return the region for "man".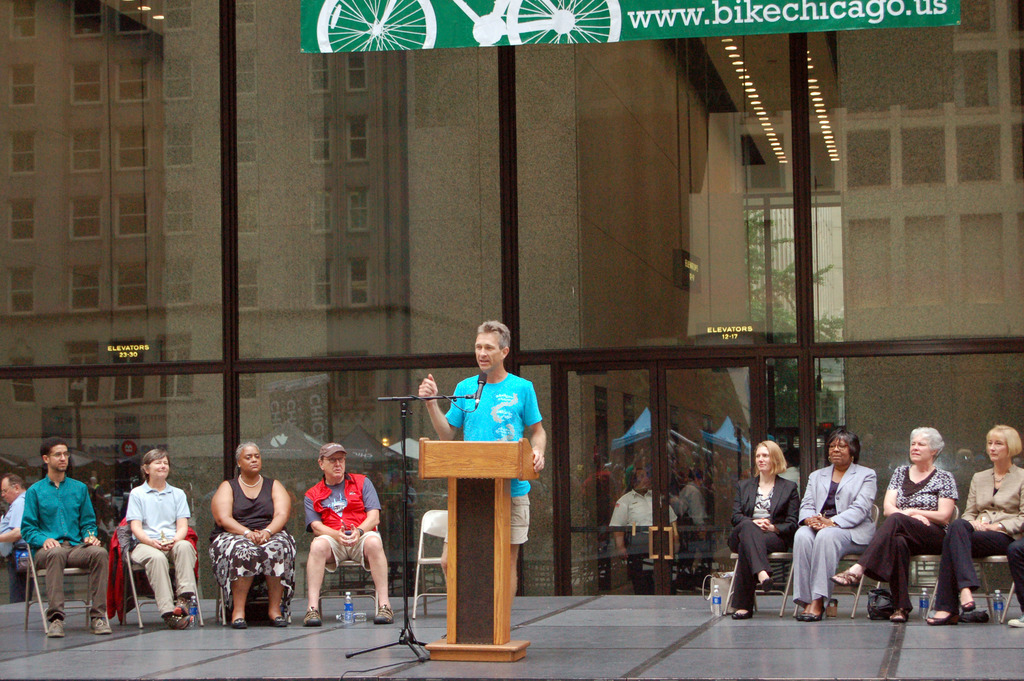
pyautogui.locateOnScreen(23, 438, 112, 637).
